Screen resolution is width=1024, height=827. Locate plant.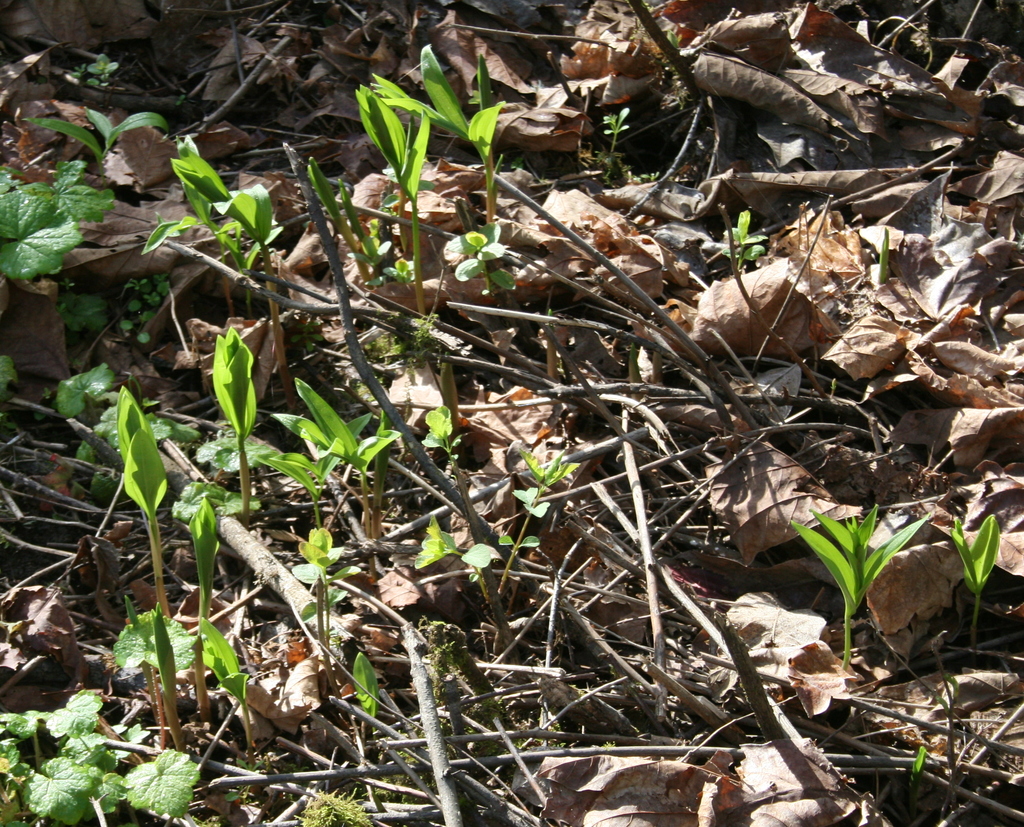
(x1=0, y1=354, x2=20, y2=405).
